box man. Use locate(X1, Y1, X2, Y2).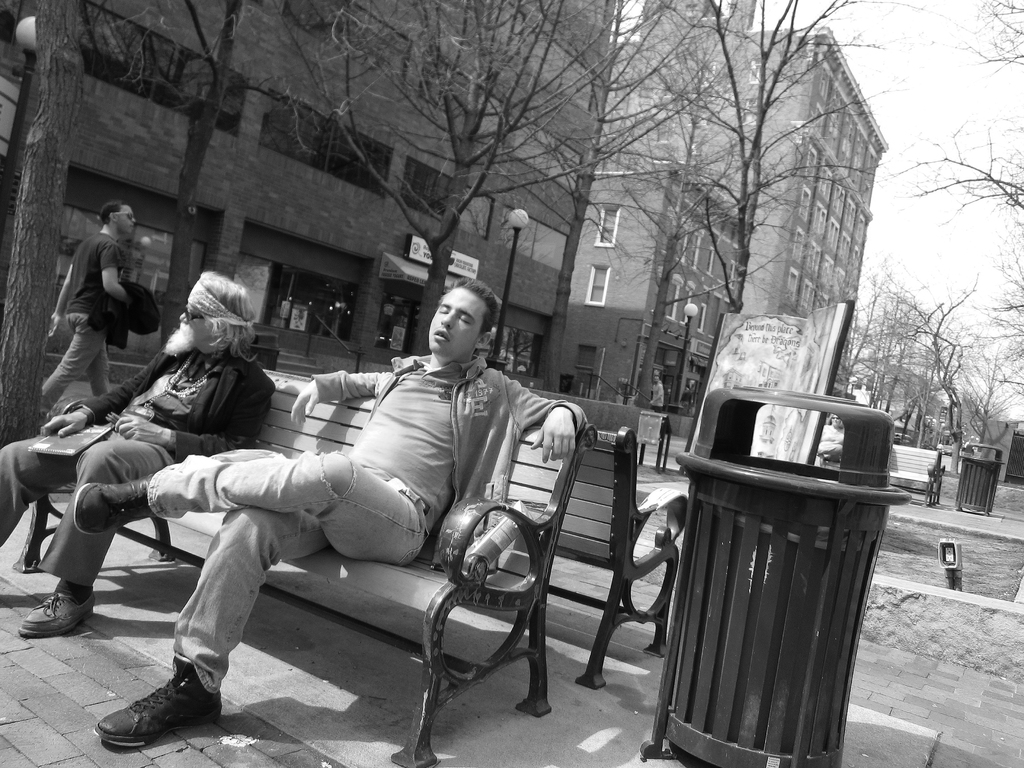
locate(42, 200, 148, 417).
